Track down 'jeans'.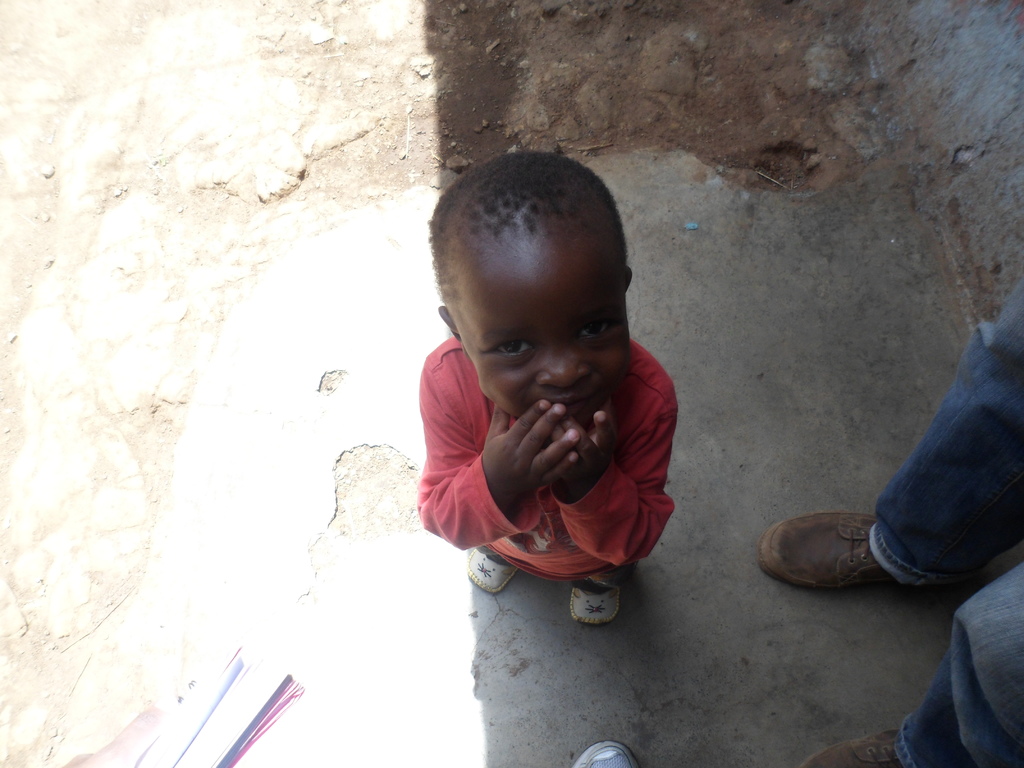
Tracked to x1=868, y1=288, x2=1023, y2=767.
